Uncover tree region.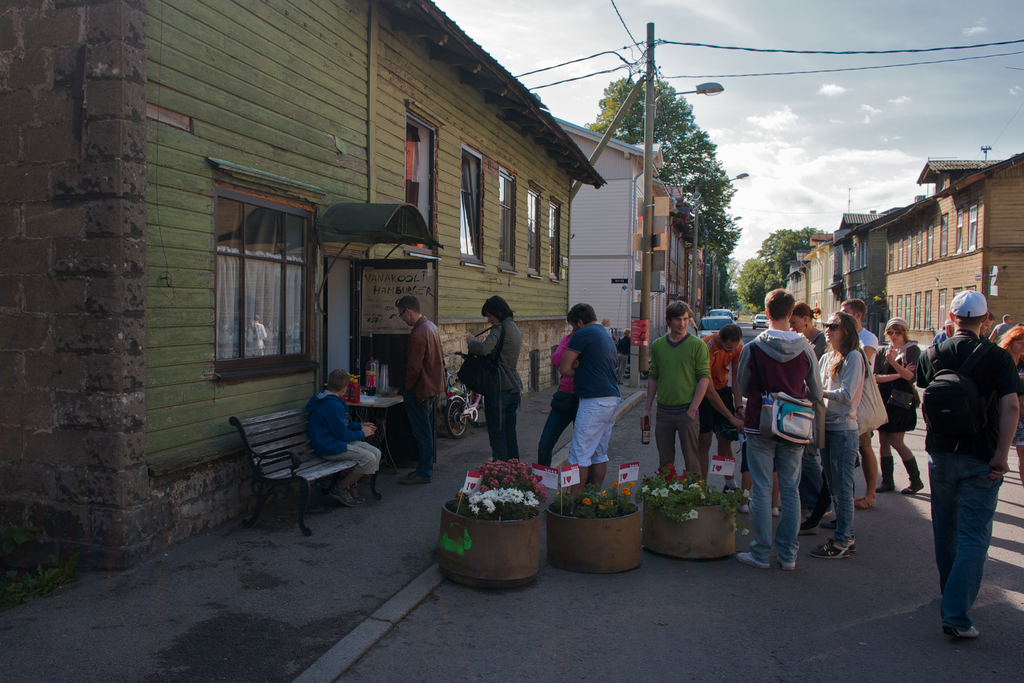
Uncovered: l=586, t=76, r=643, b=145.
